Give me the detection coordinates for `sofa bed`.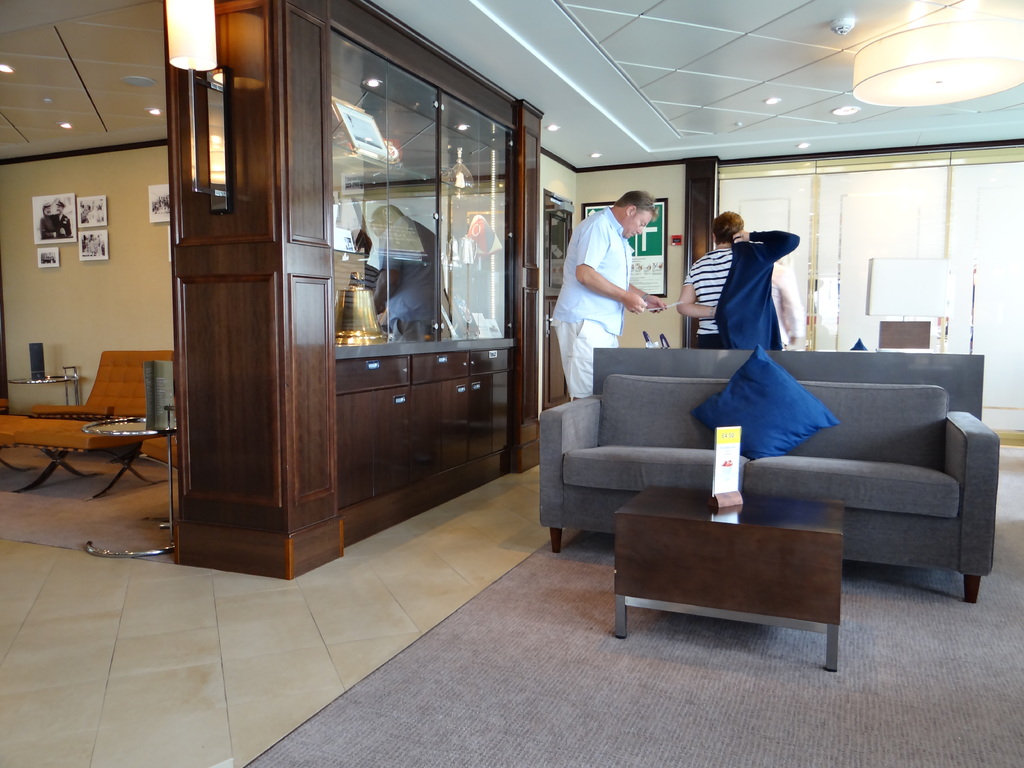
<box>542,344,1001,599</box>.
